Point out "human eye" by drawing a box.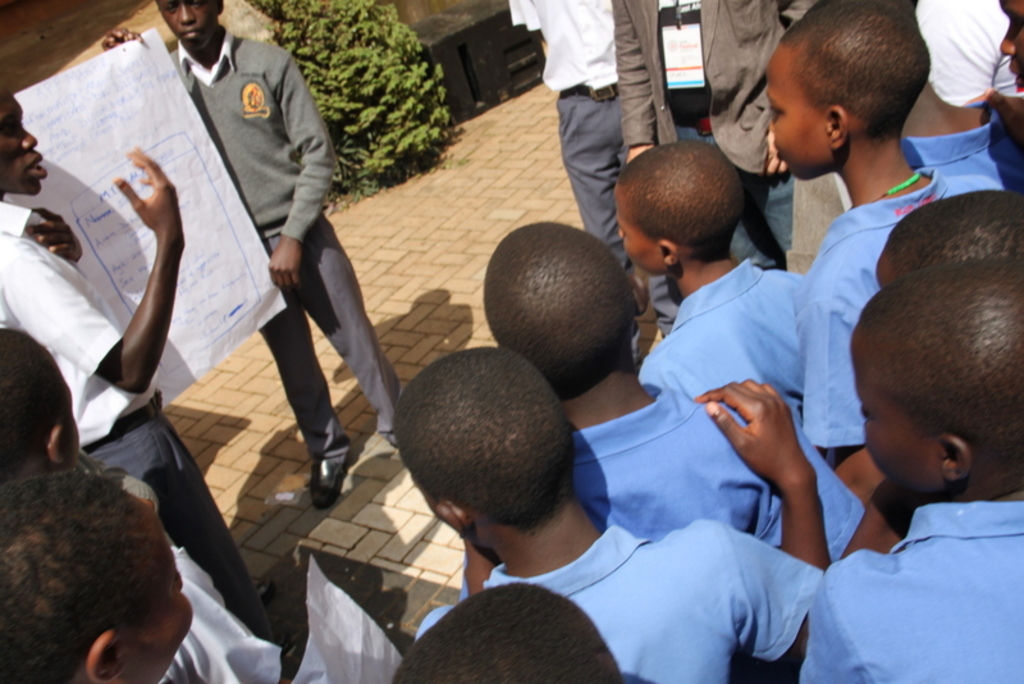
locate(188, 0, 204, 12).
